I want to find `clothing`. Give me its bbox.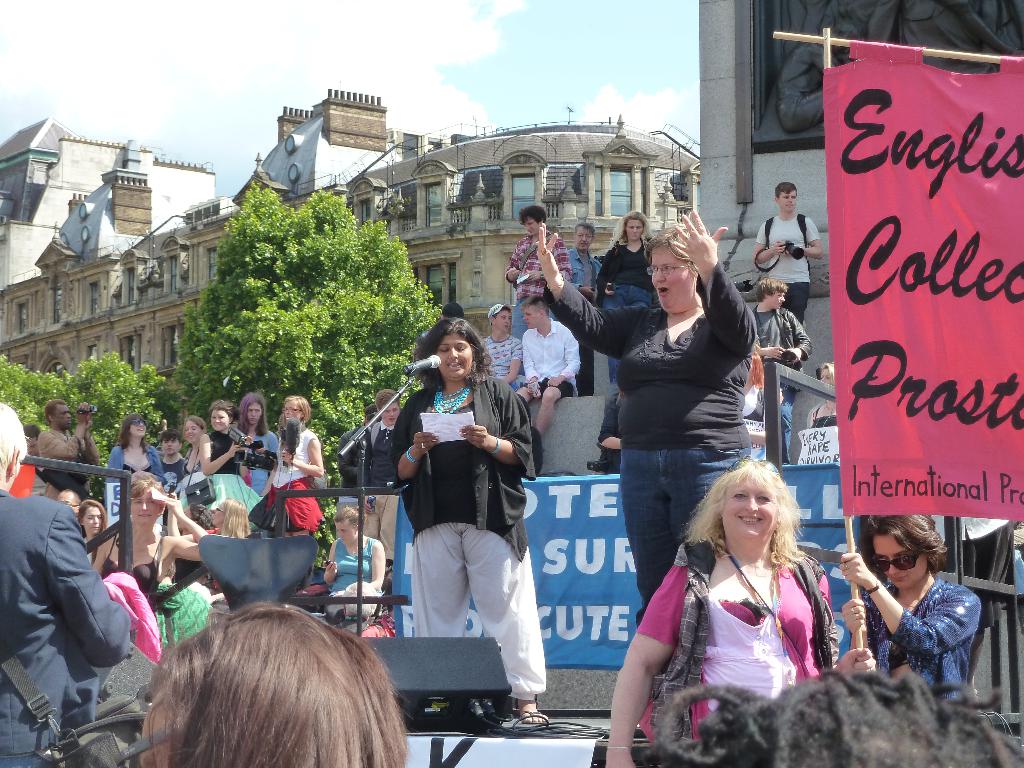
[181, 424, 273, 526].
